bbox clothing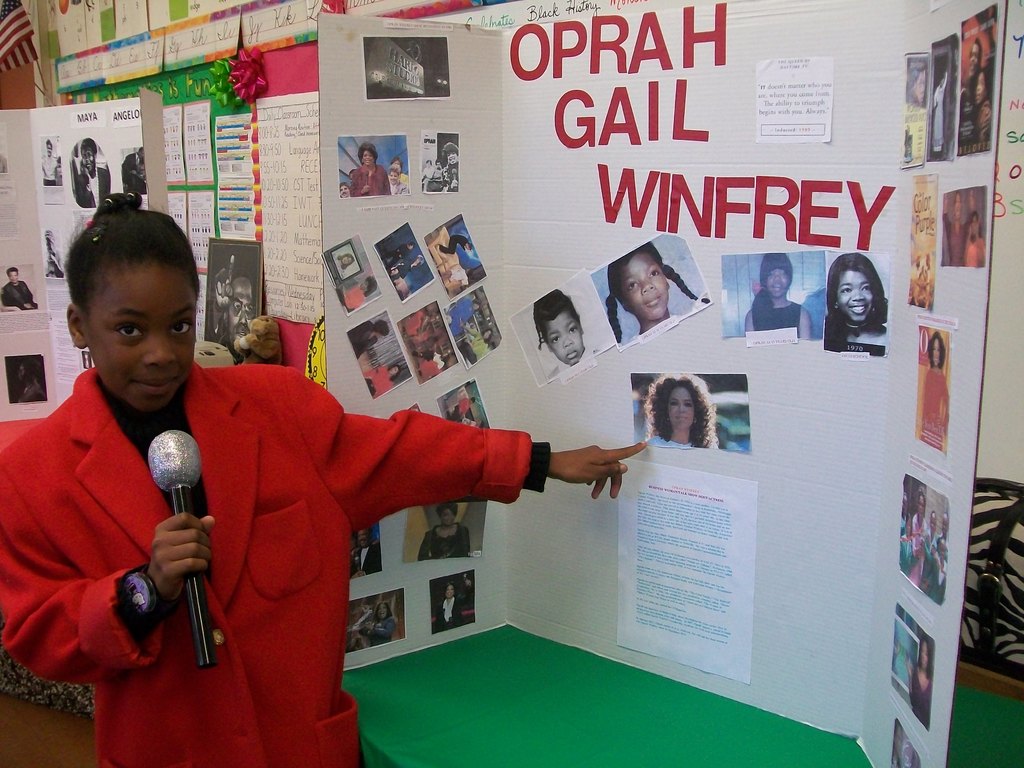
436 599 463 630
